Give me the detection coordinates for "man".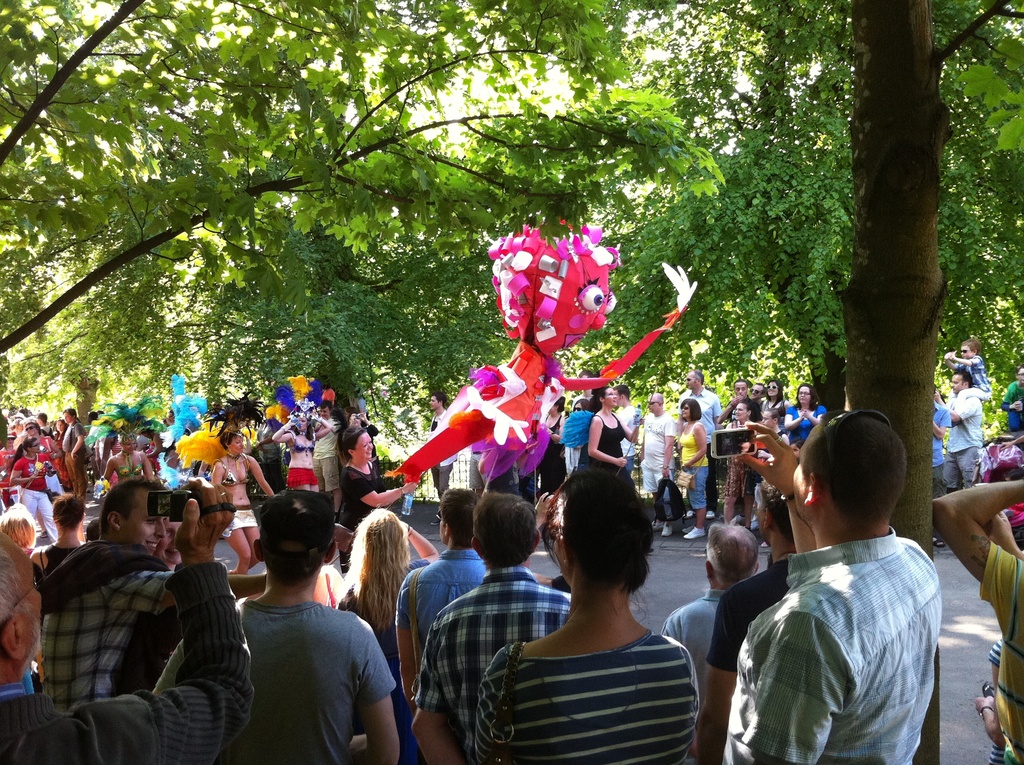
[left=935, top=372, right=980, bottom=494].
